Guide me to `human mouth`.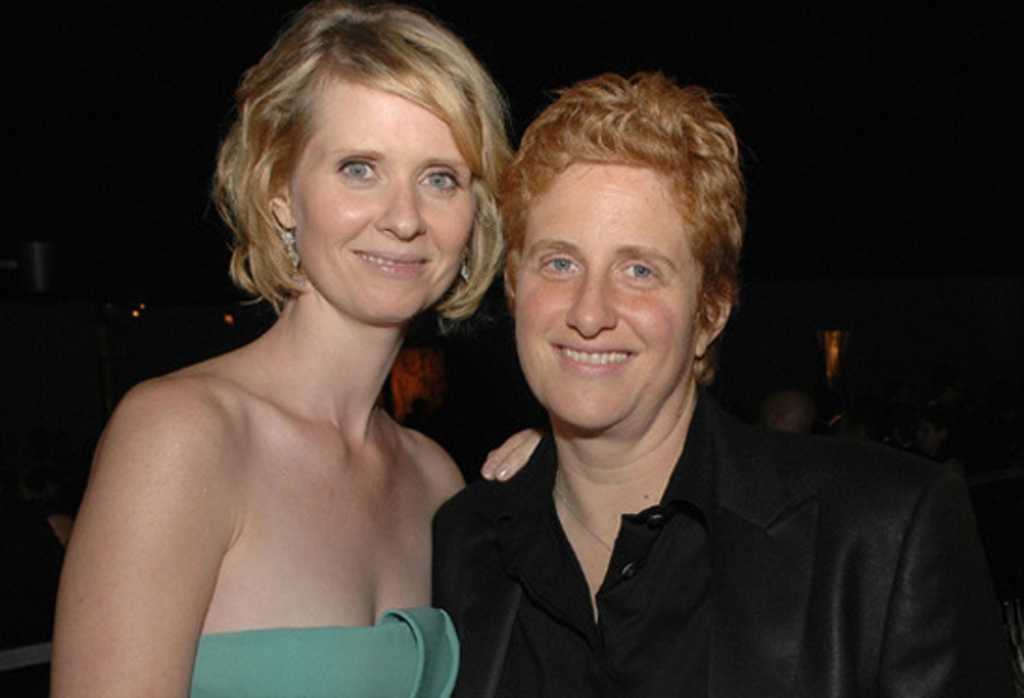
Guidance: (left=350, top=246, right=438, bottom=283).
